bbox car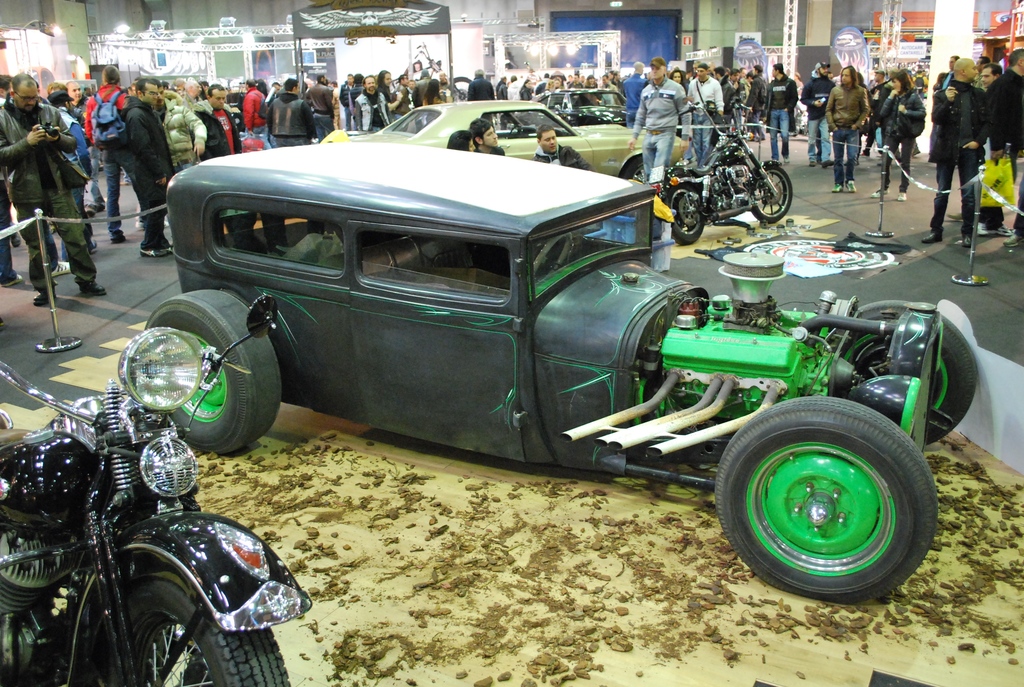
[left=328, top=96, right=692, bottom=182]
